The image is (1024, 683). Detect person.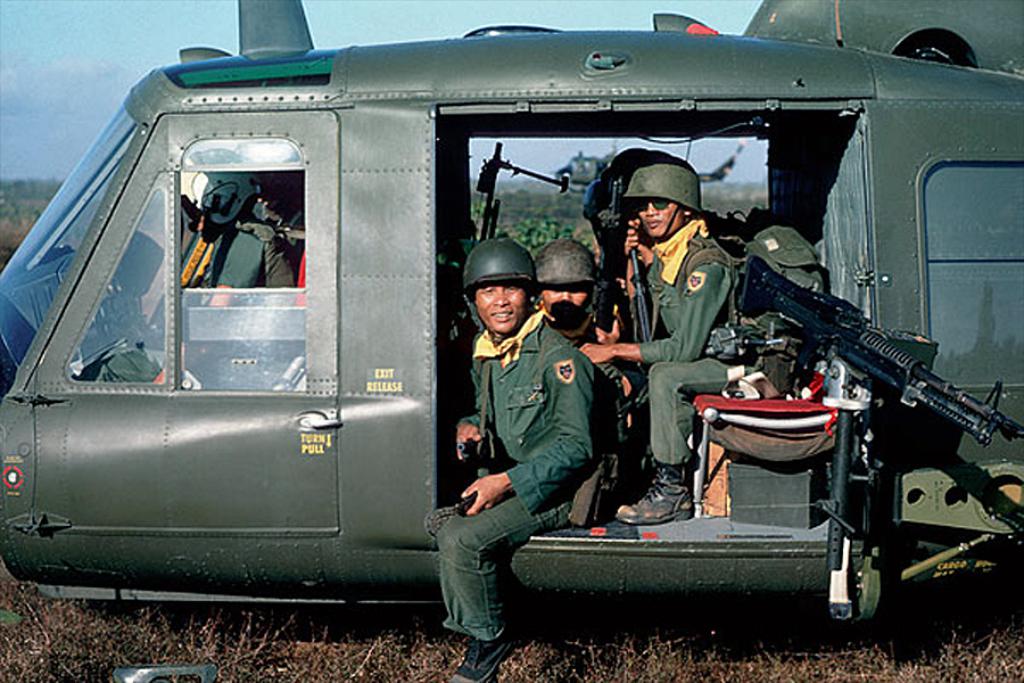
Detection: 619:151:750:524.
